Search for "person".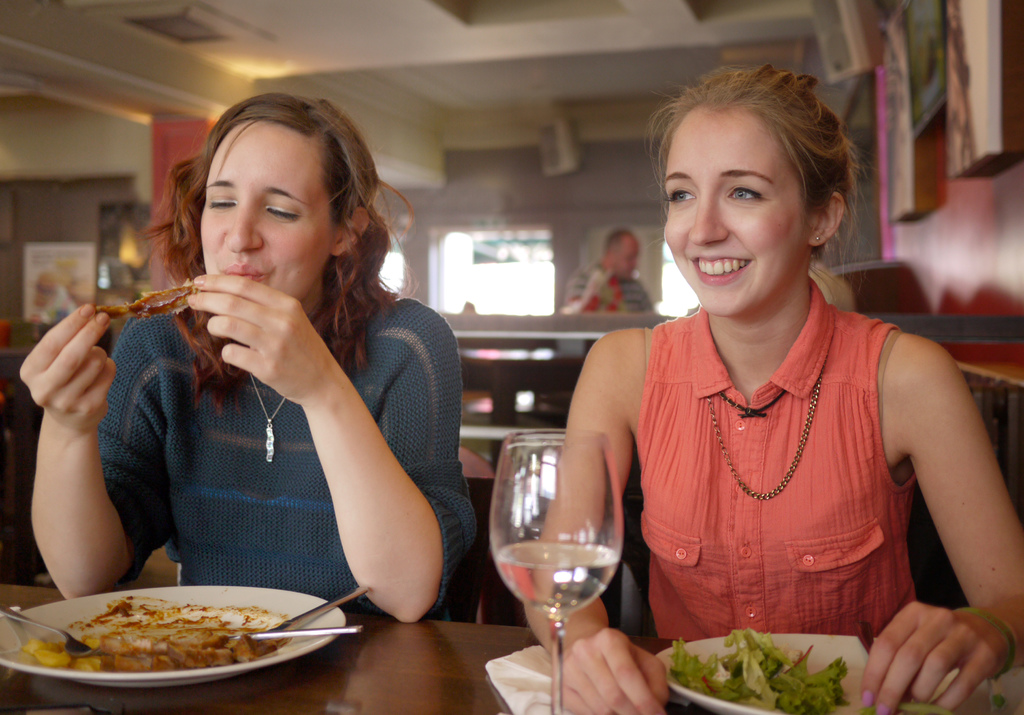
Found at box(19, 91, 476, 624).
